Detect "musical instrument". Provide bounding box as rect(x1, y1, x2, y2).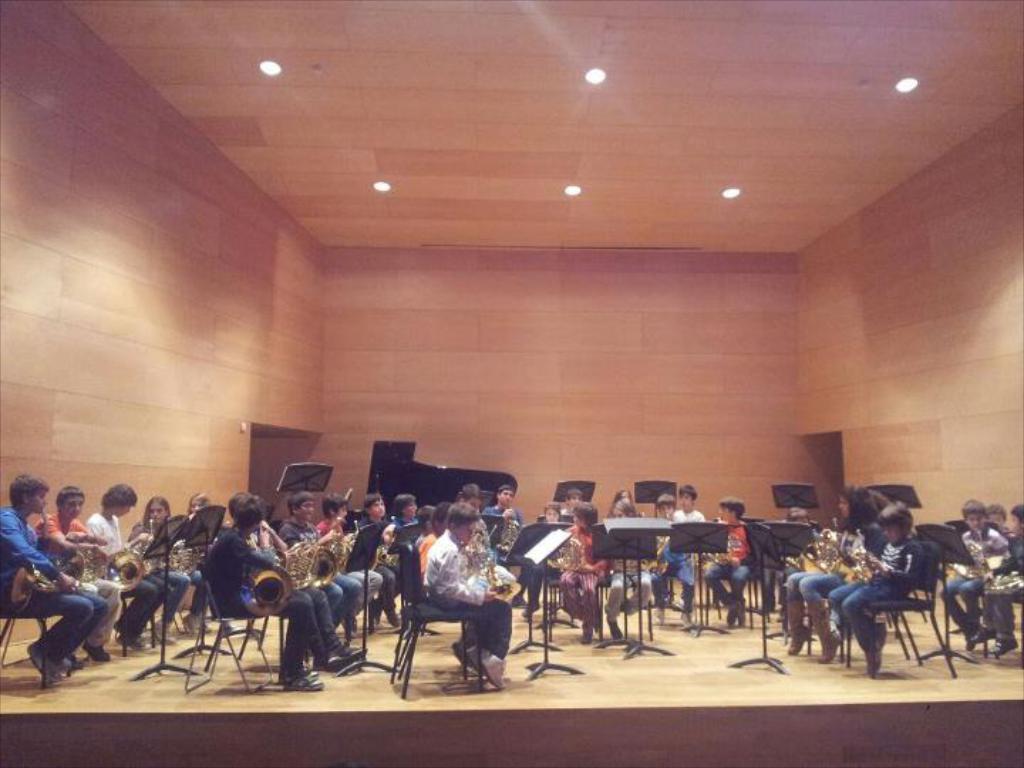
rect(6, 553, 82, 622).
